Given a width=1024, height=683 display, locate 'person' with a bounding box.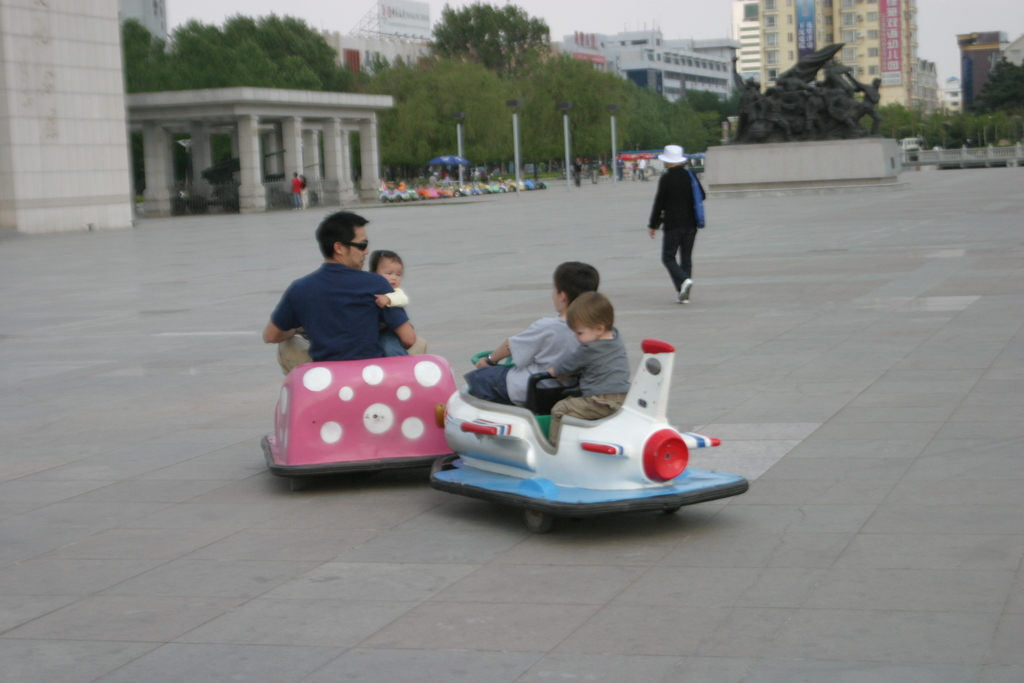
Located: 261 213 424 378.
